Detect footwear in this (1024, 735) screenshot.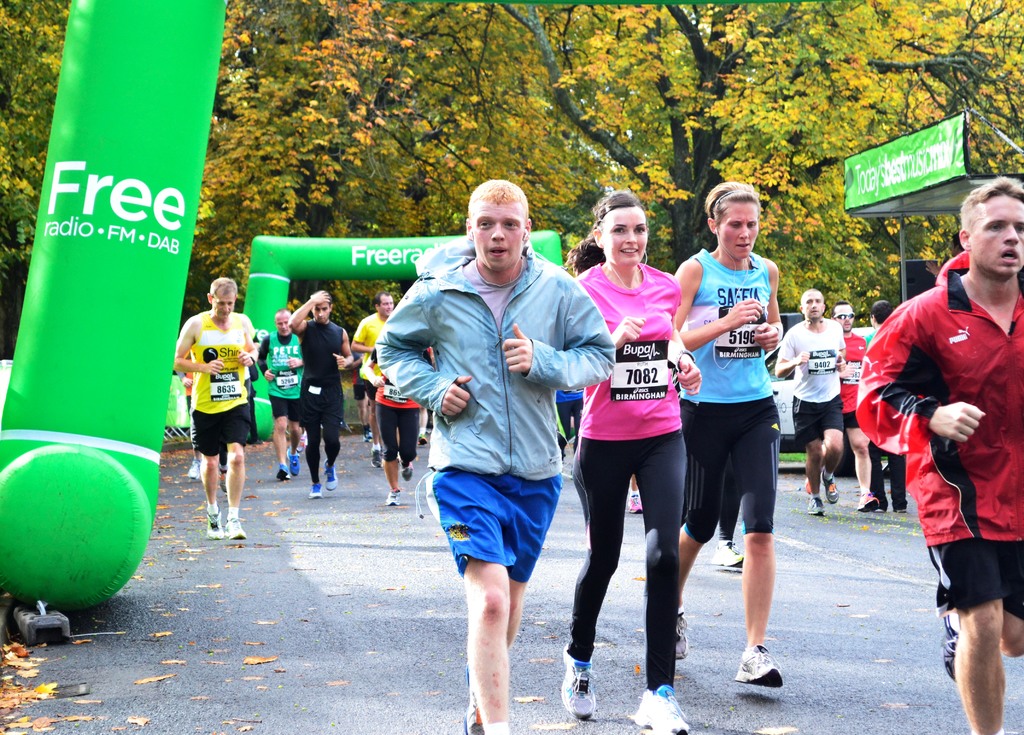
Detection: [822,467,841,504].
